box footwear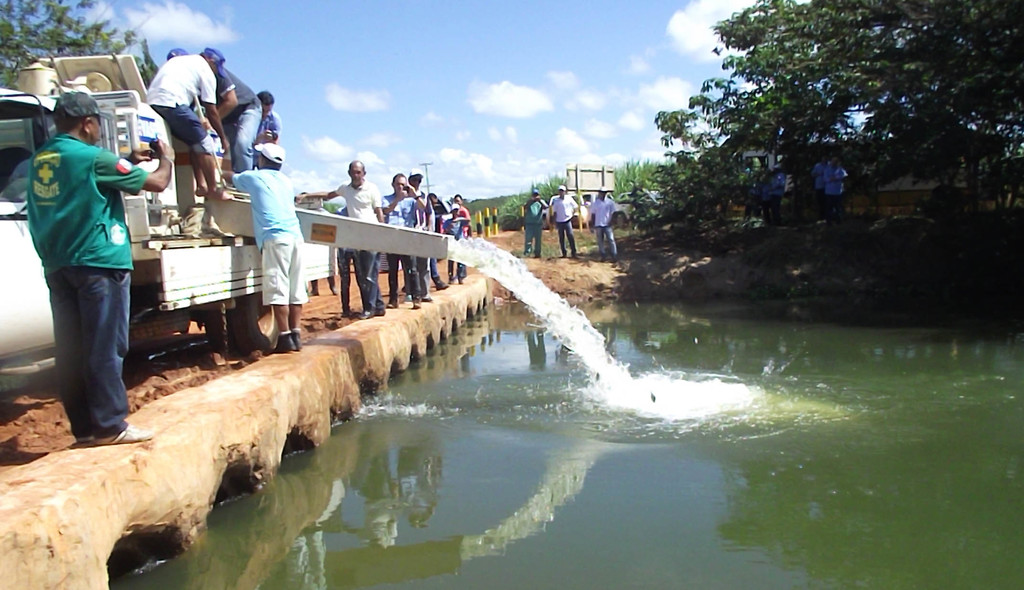
crop(419, 289, 436, 301)
